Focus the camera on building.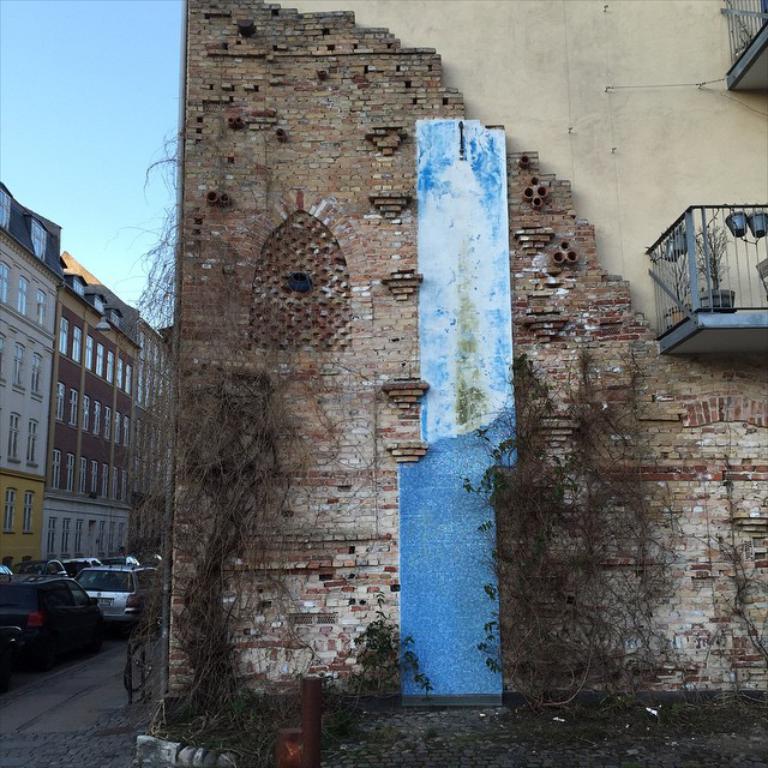
Focus region: left=0, top=173, right=65, bottom=636.
